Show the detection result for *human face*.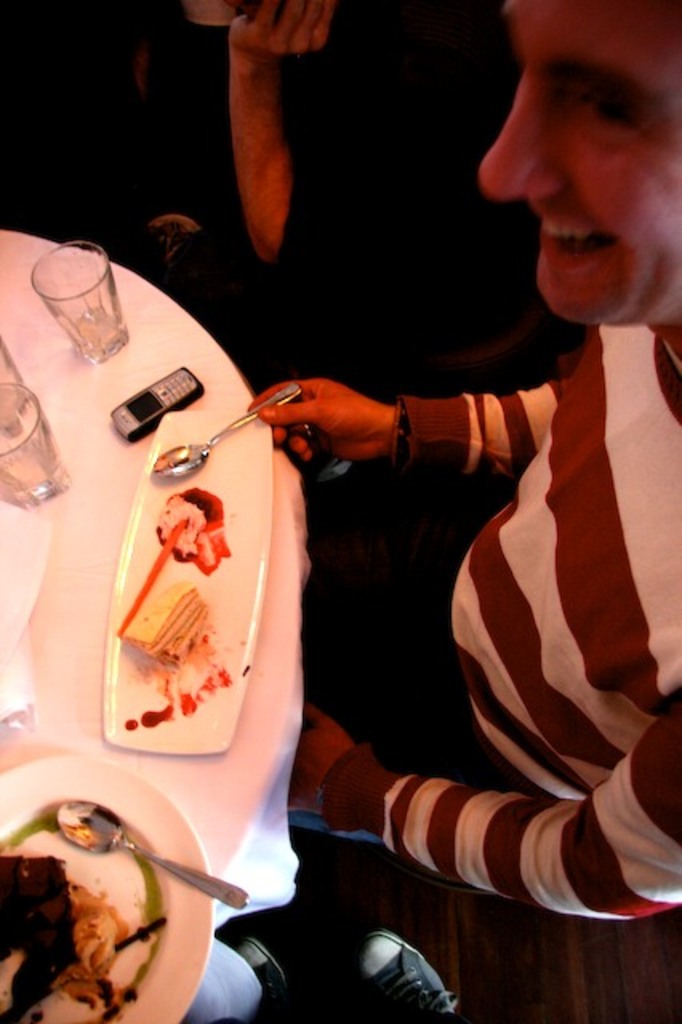
l=475, t=0, r=680, b=320.
